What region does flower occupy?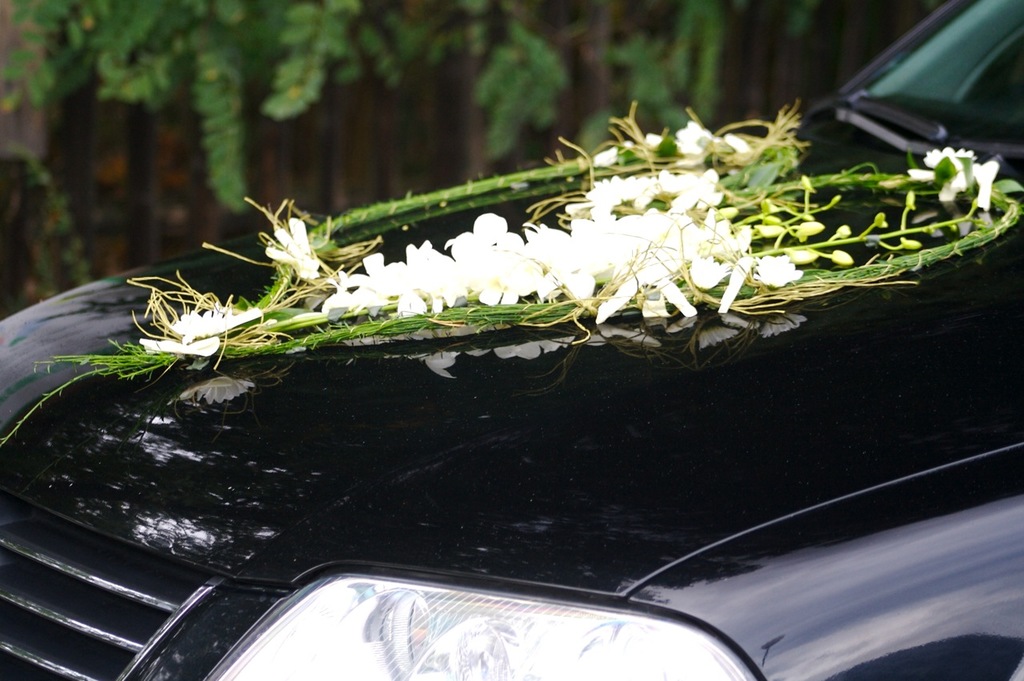
BBox(910, 144, 974, 199).
